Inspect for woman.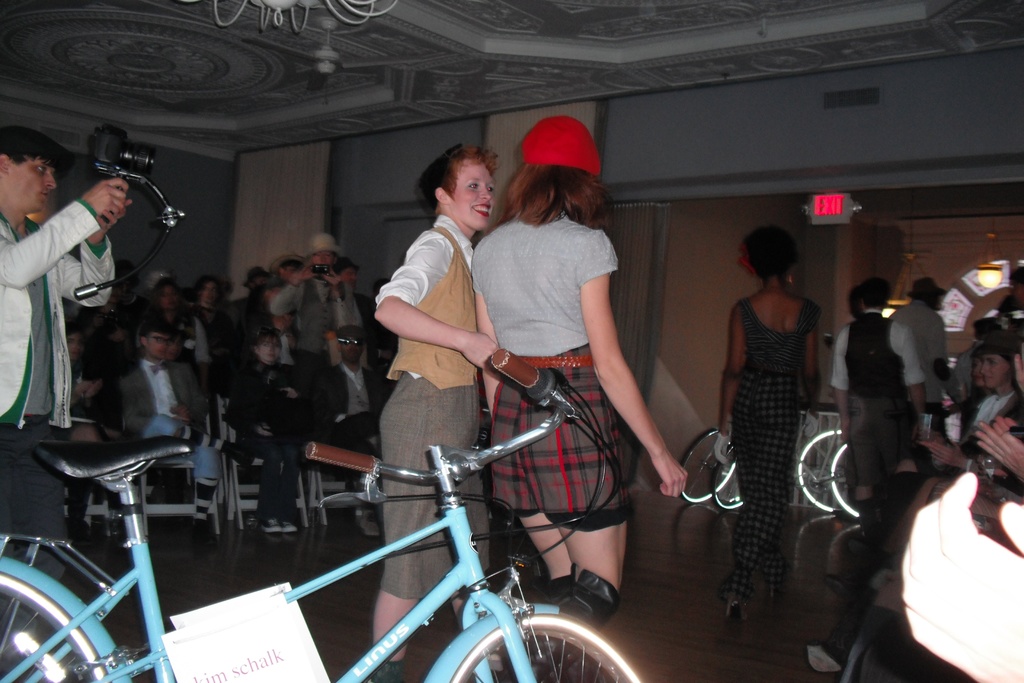
Inspection: bbox=[712, 219, 829, 614].
